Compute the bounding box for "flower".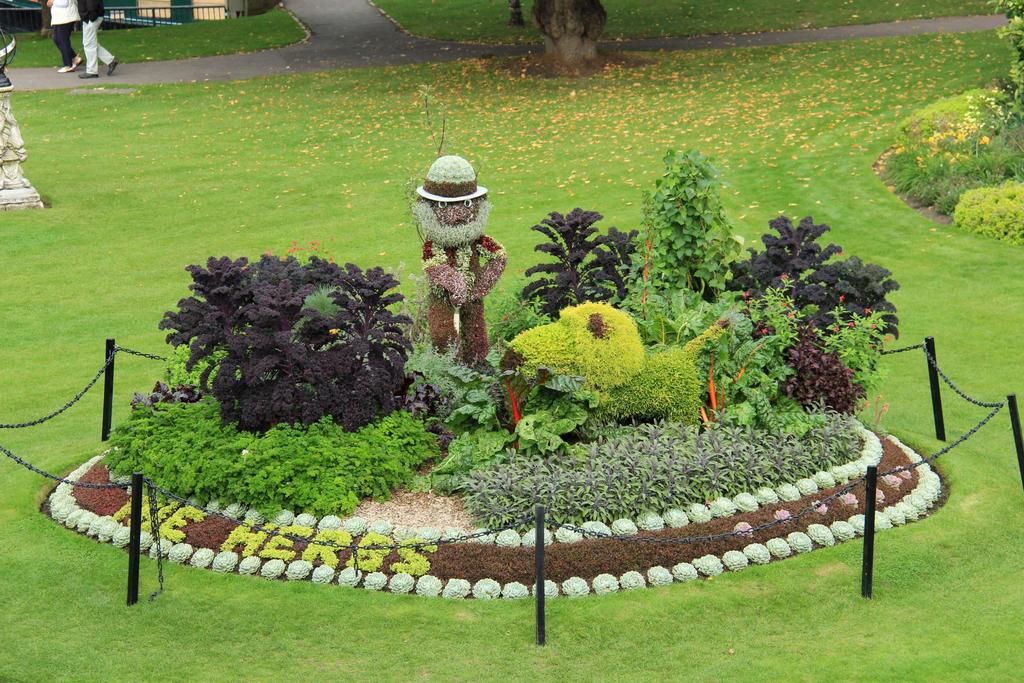
box=[867, 320, 877, 330].
